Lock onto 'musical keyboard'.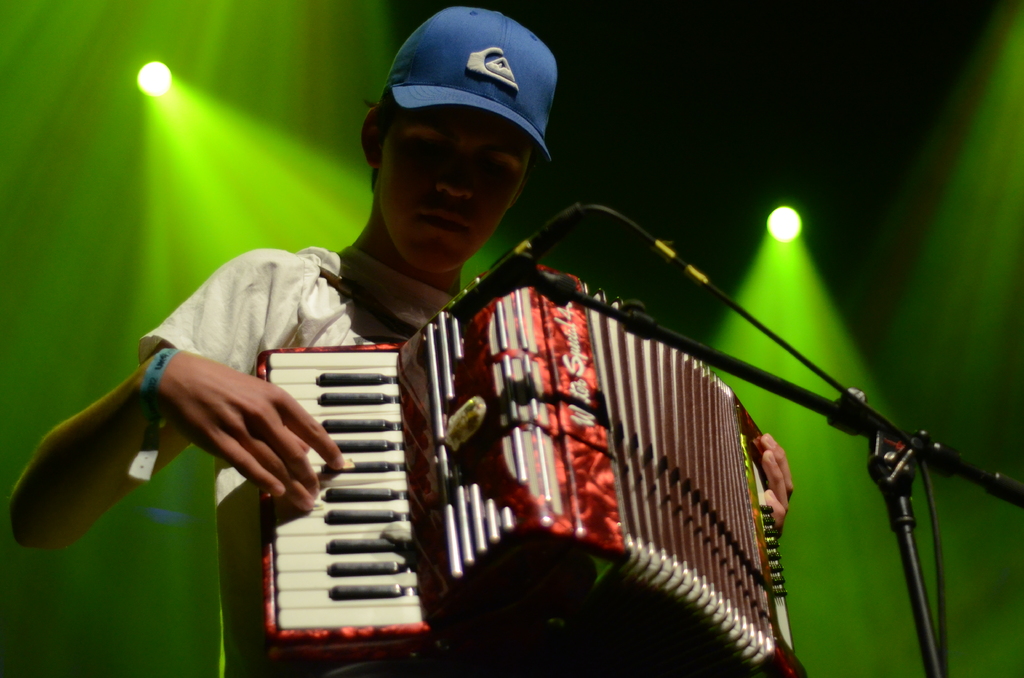
Locked: 256/349/441/640.
